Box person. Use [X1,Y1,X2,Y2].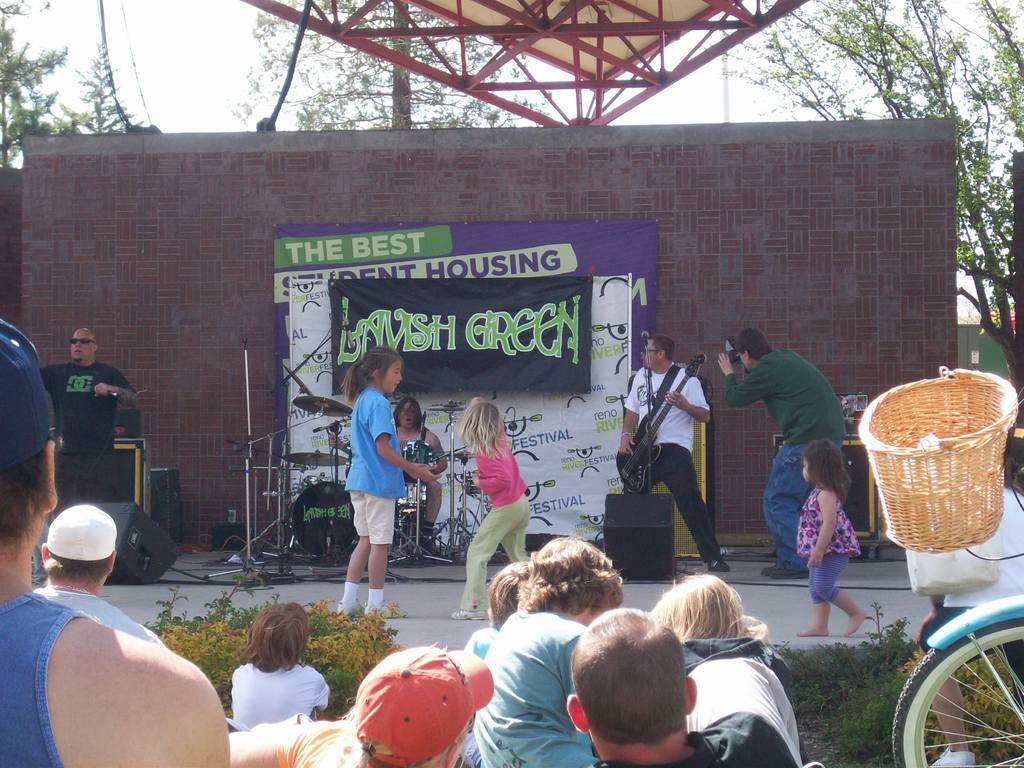
[392,394,451,542].
